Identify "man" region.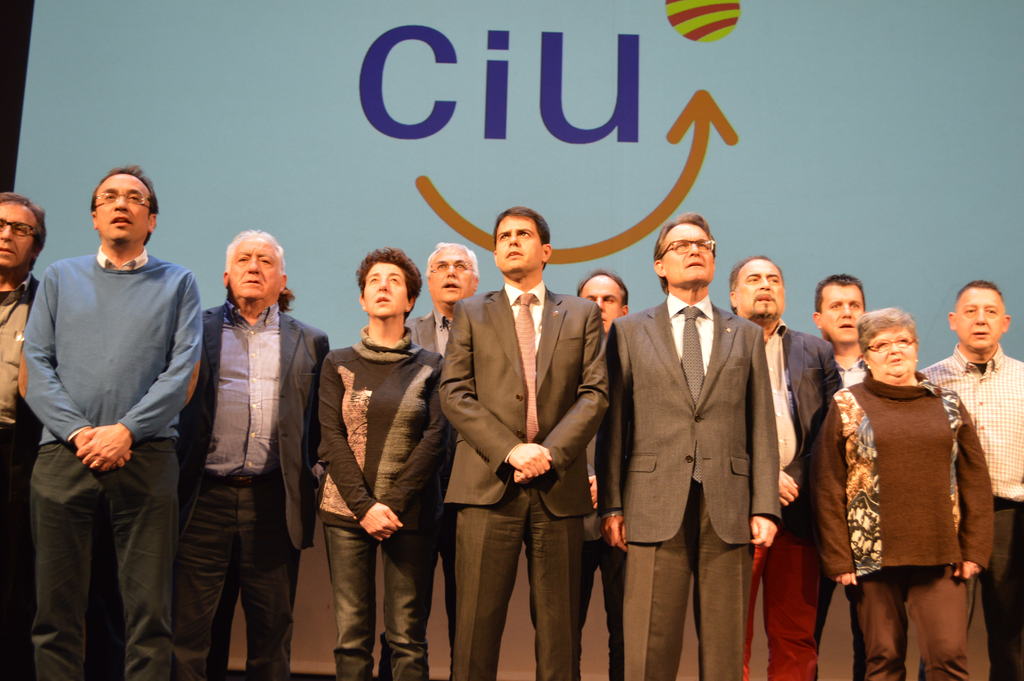
Region: 406/238/481/680.
